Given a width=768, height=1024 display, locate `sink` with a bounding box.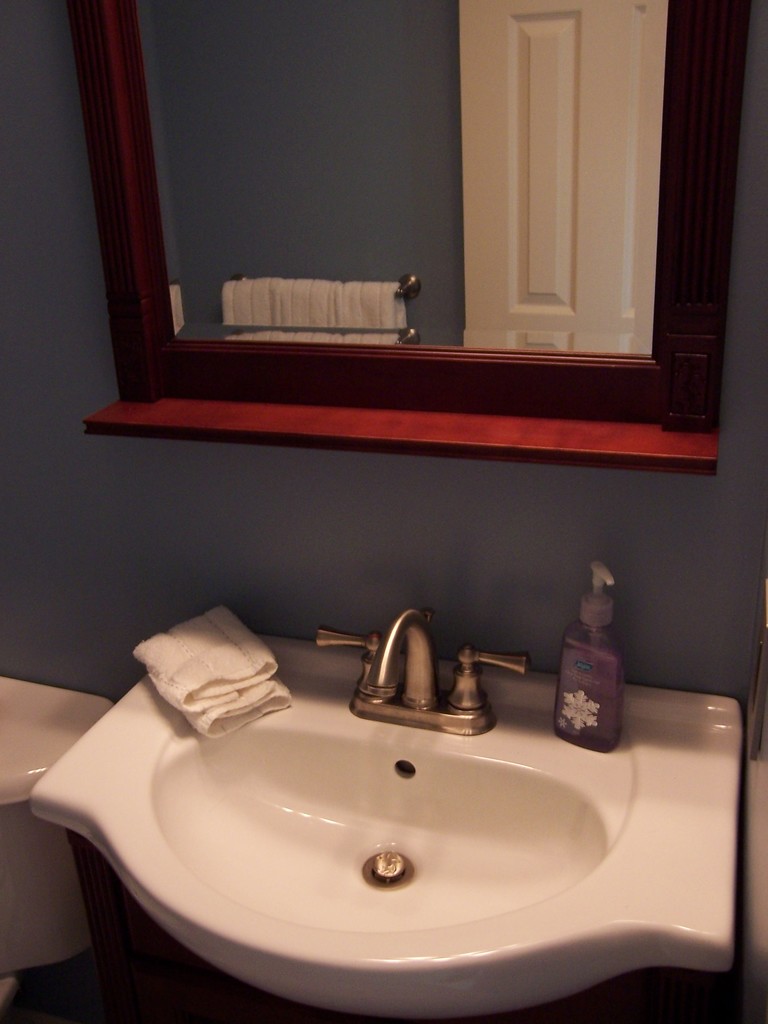
Located: [x1=28, y1=605, x2=745, y2=1023].
